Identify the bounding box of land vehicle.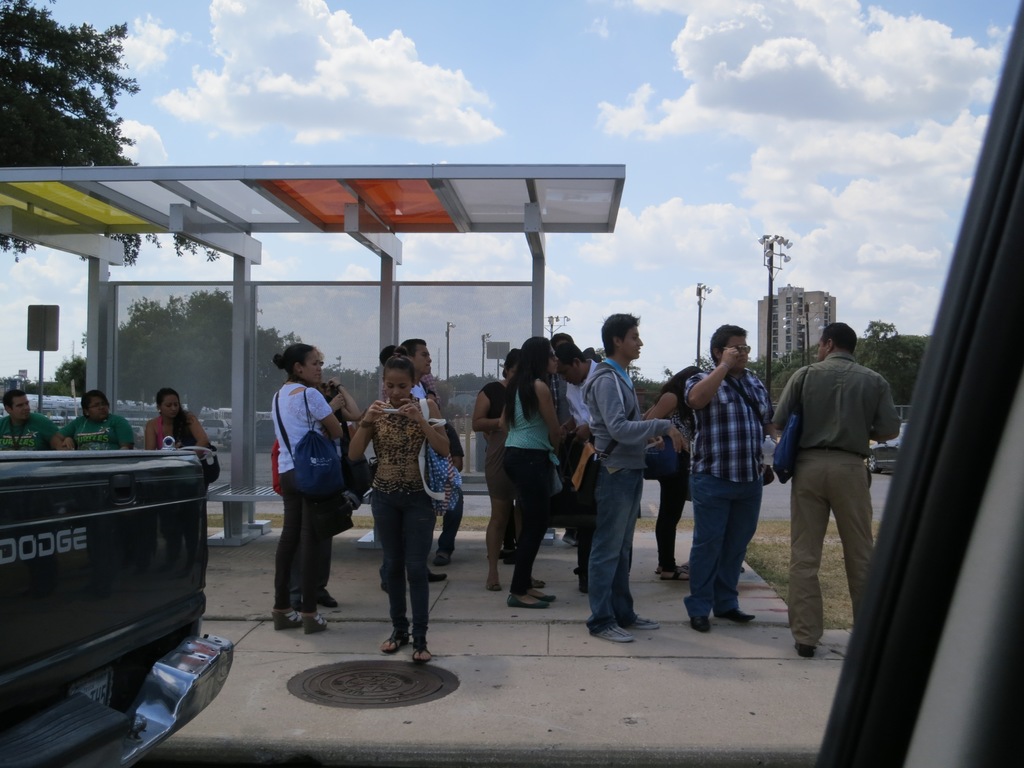
[left=0, top=450, right=234, bottom=767].
